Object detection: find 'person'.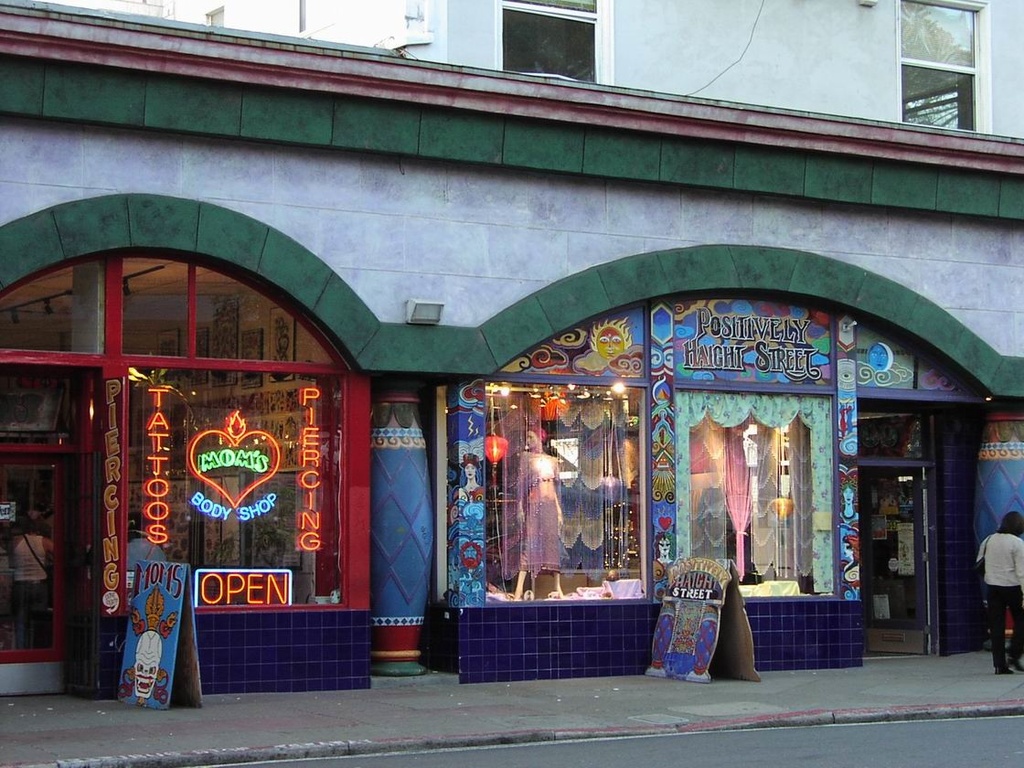
[left=5, top=502, right=54, bottom=645].
